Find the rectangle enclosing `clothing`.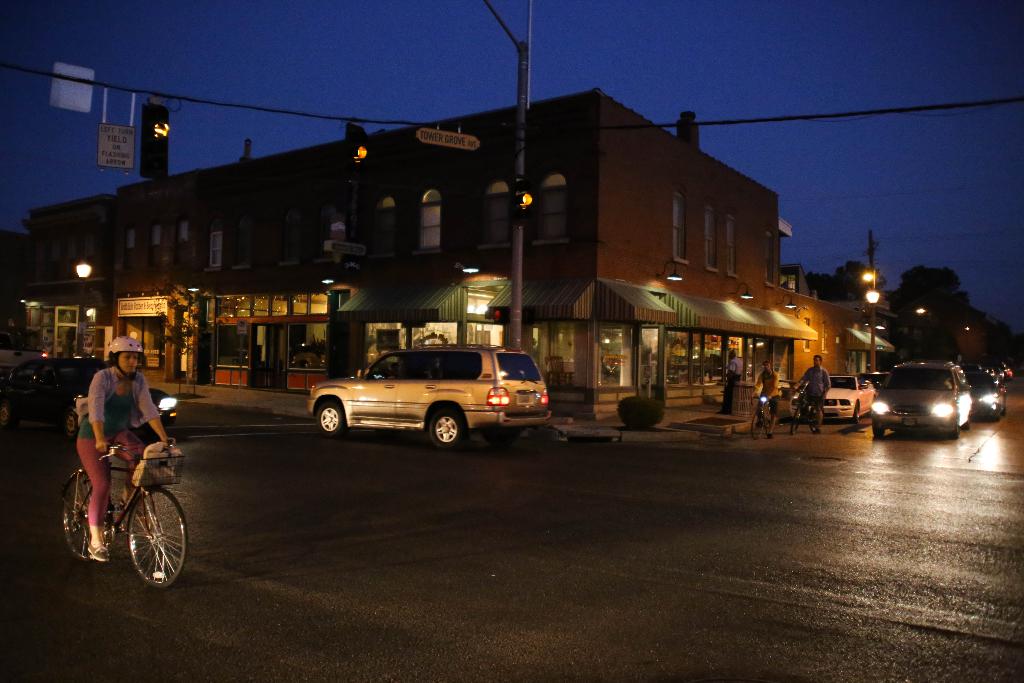
detection(798, 365, 829, 407).
